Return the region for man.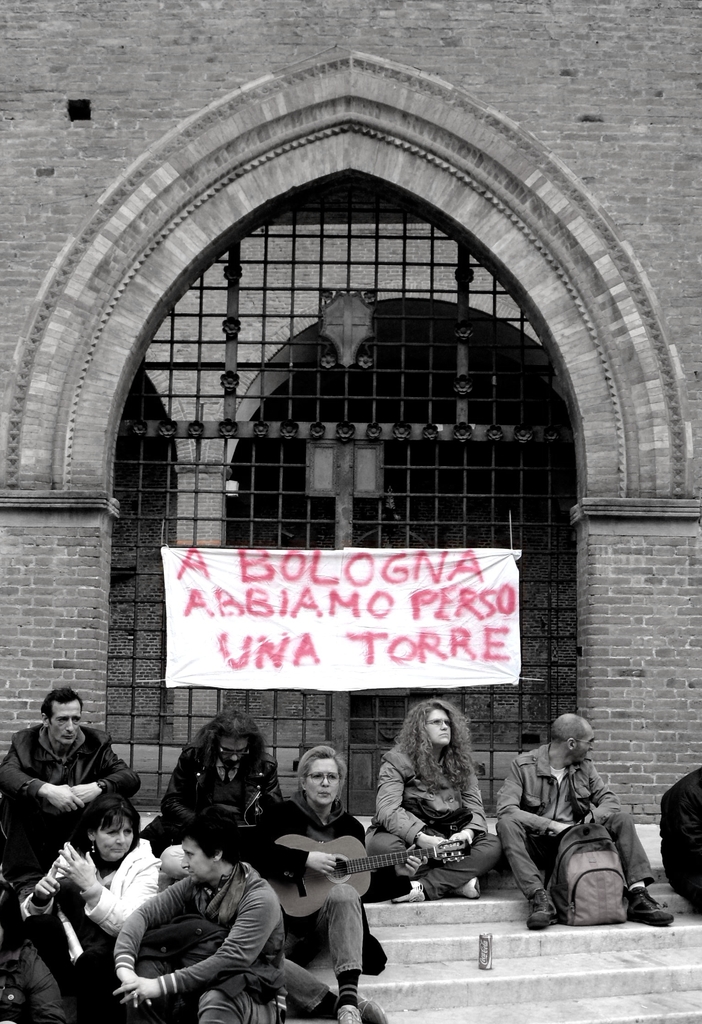
crop(9, 670, 137, 987).
